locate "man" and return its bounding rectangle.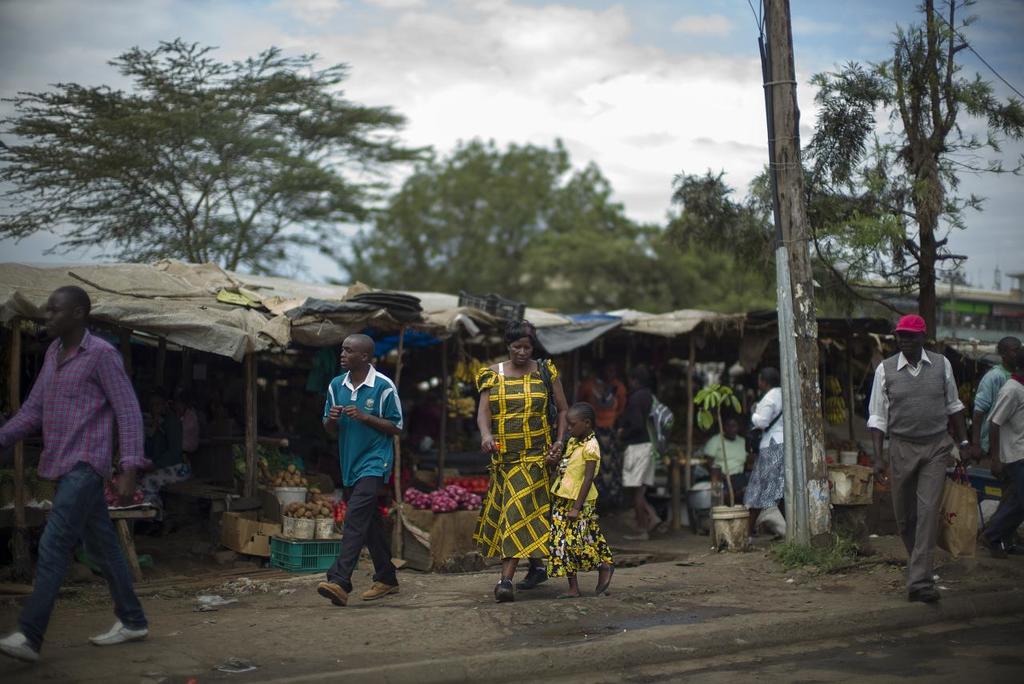
bbox(865, 313, 971, 607).
